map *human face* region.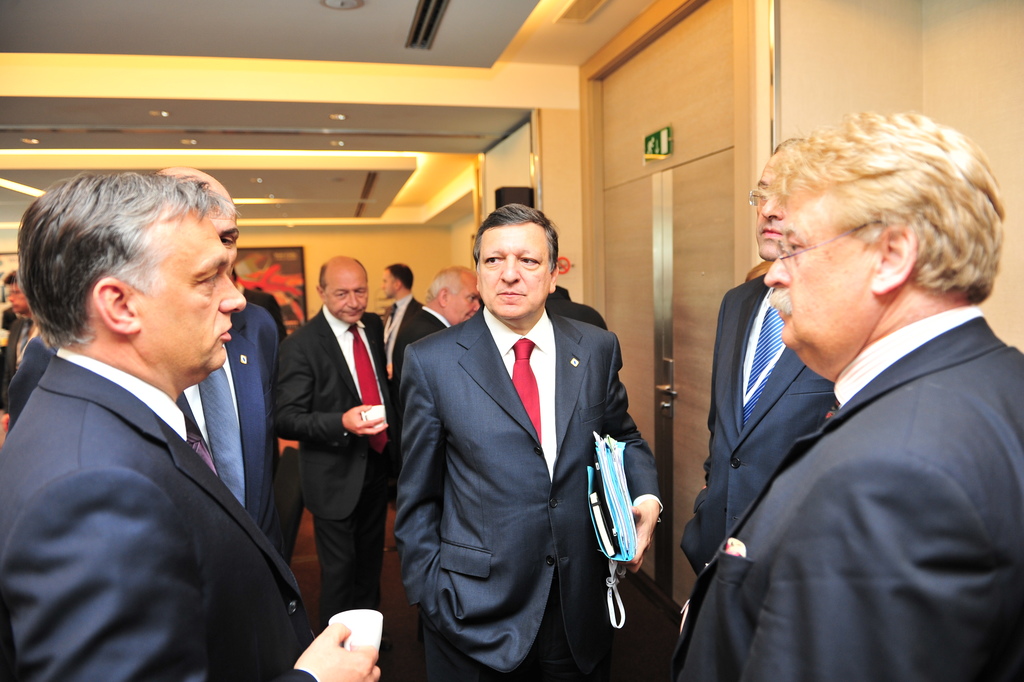
Mapped to box=[763, 191, 870, 350].
